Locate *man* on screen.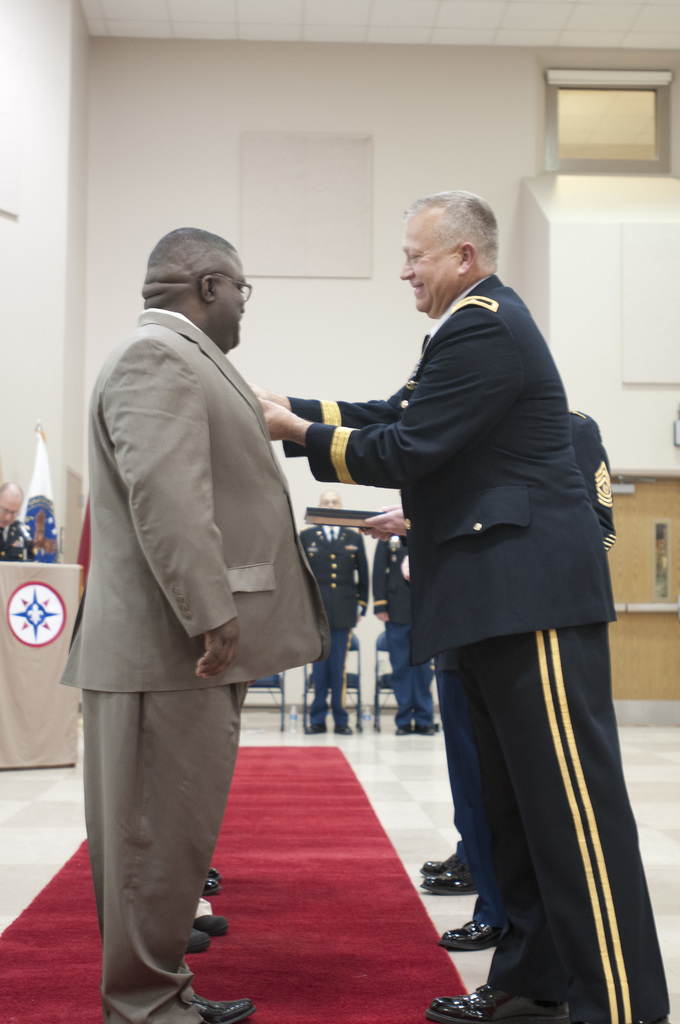
On screen at (left=368, top=521, right=433, bottom=732).
